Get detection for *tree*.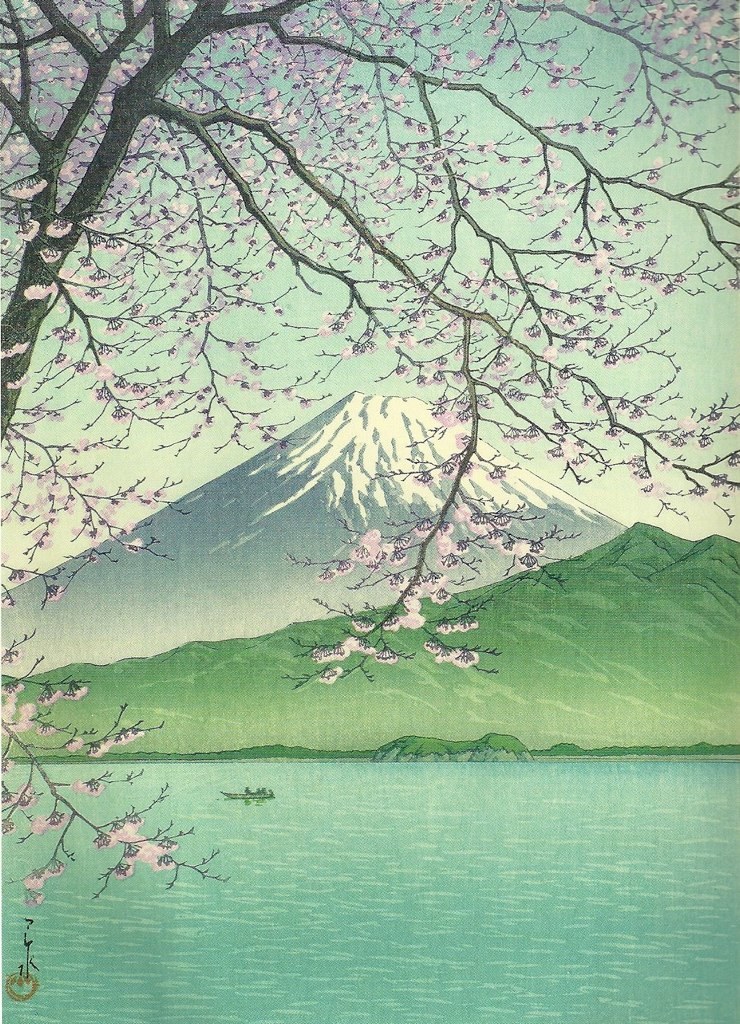
Detection: left=0, top=0, right=739, bottom=900.
